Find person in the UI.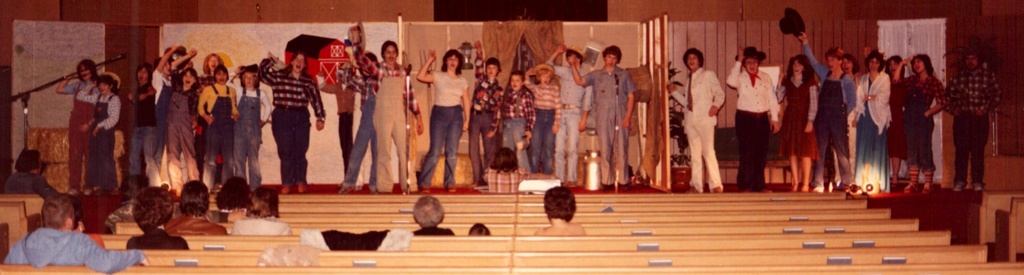
UI element at {"x1": 535, "y1": 187, "x2": 588, "y2": 237}.
